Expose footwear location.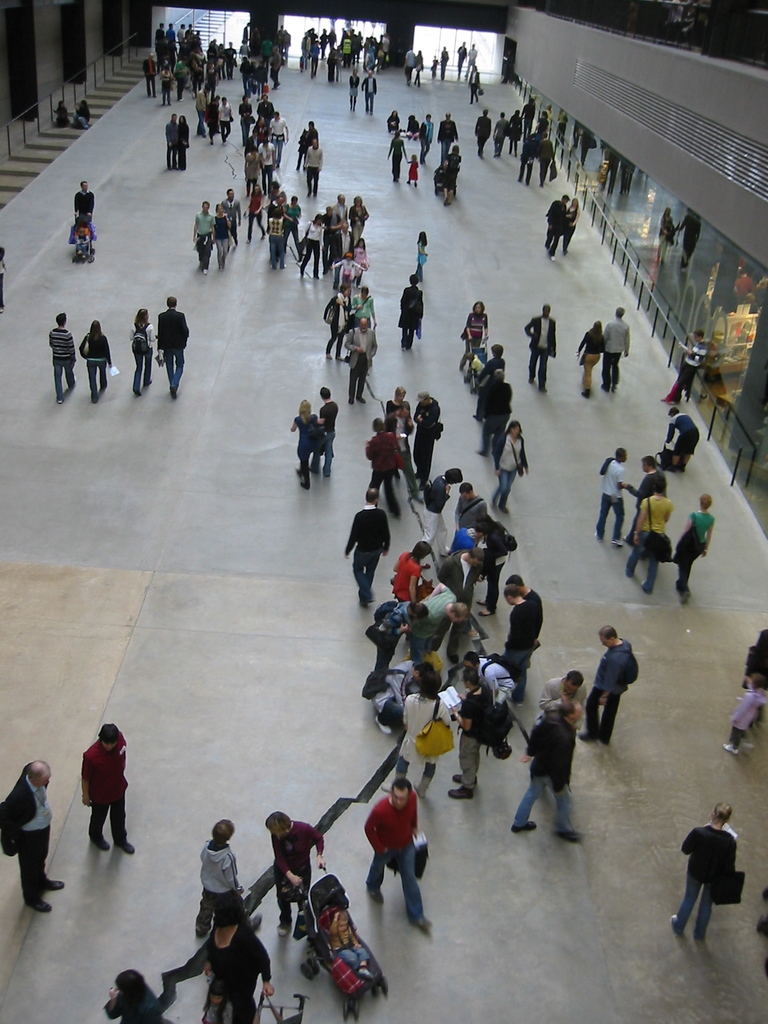
Exposed at <bbox>479, 609, 492, 614</bbox>.
